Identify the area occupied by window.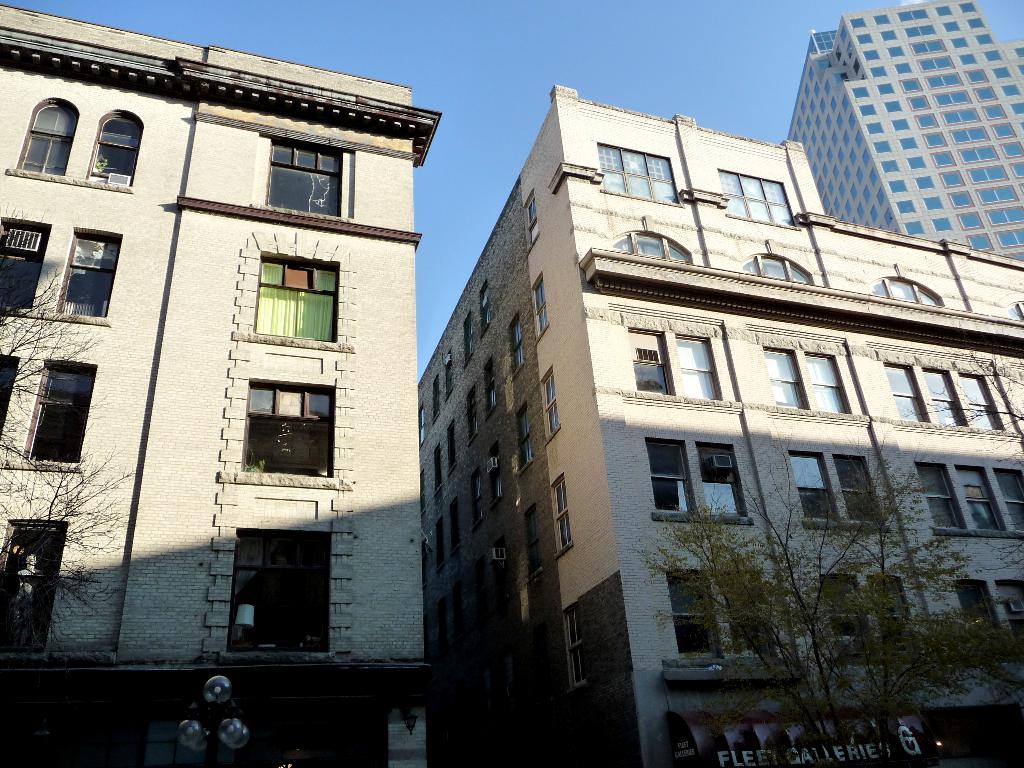
Area: [598,141,682,204].
